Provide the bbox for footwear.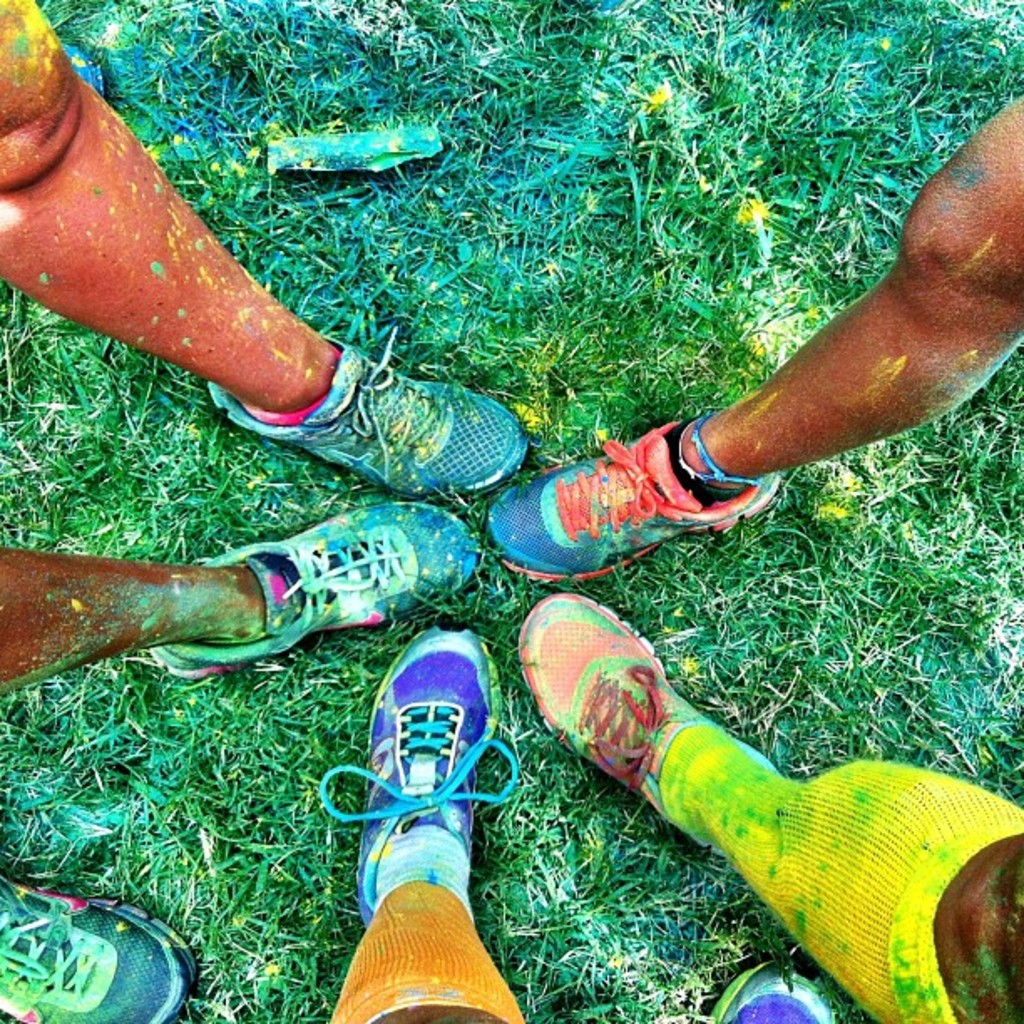
box=[480, 412, 778, 582].
